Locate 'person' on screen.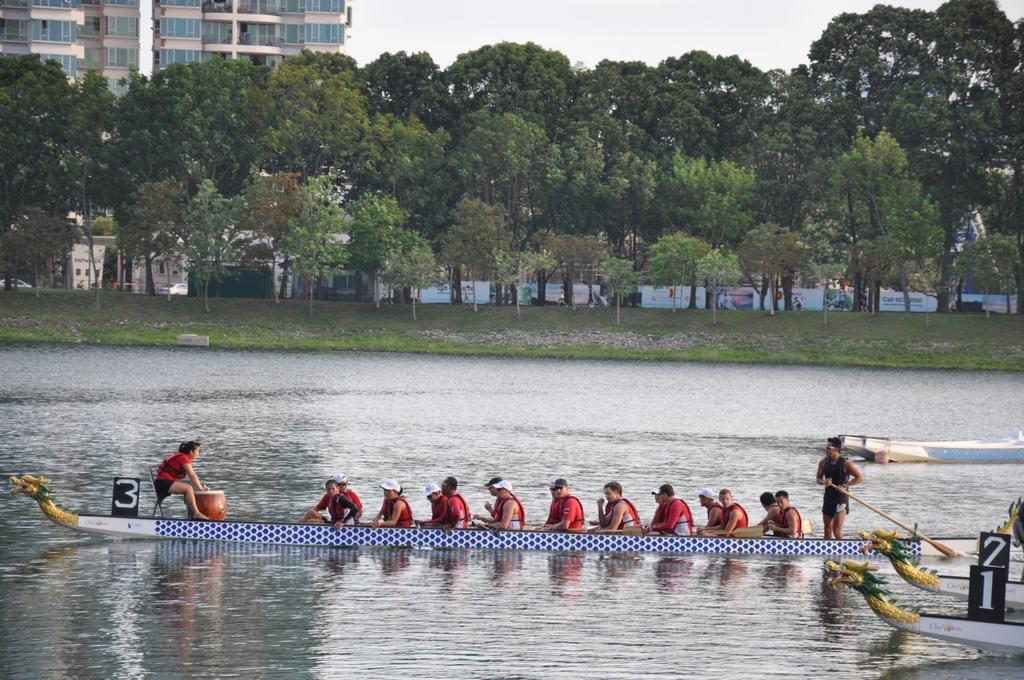
On screen at region(813, 441, 865, 535).
